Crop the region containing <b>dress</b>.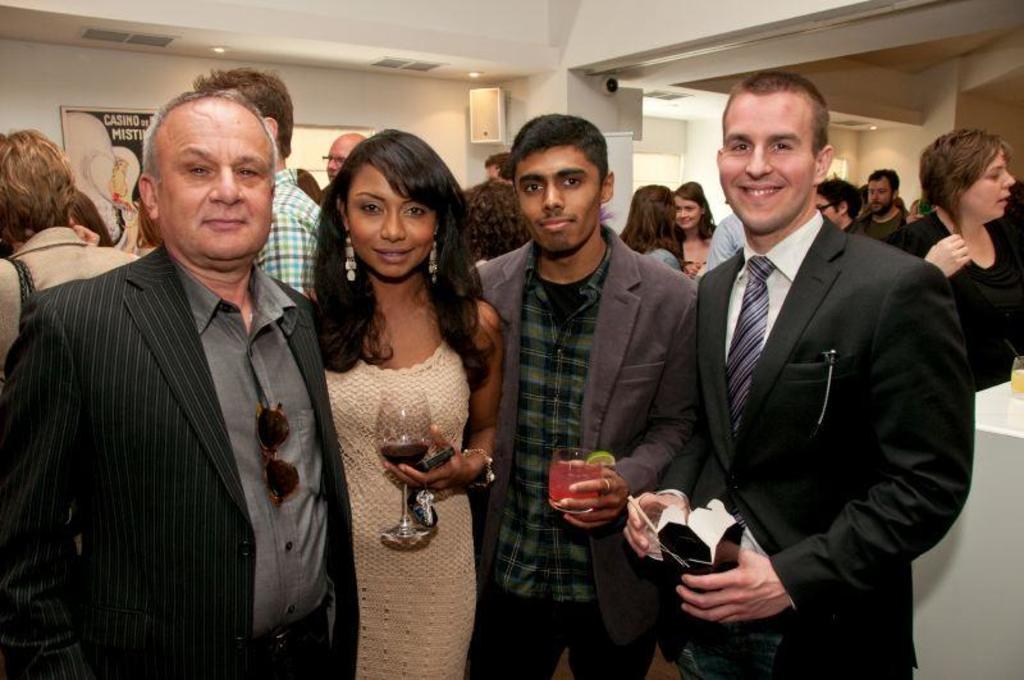
Crop region: crop(321, 337, 475, 679).
